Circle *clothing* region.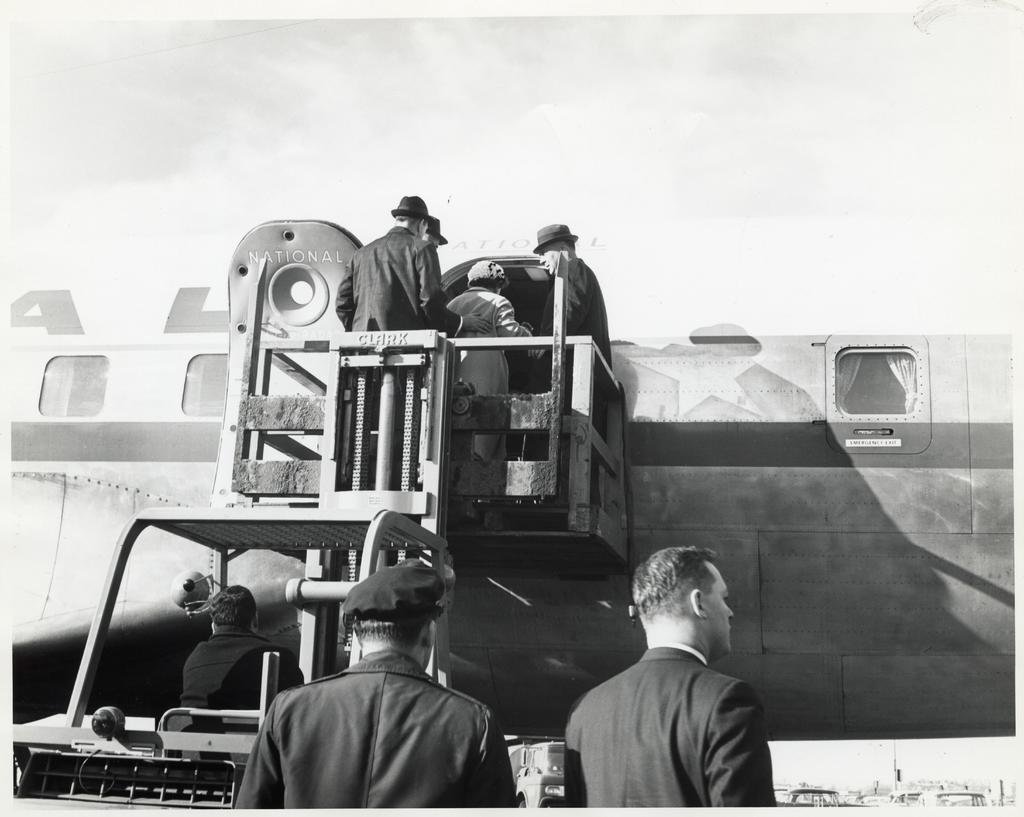
Region: <bbox>236, 650, 515, 813</bbox>.
